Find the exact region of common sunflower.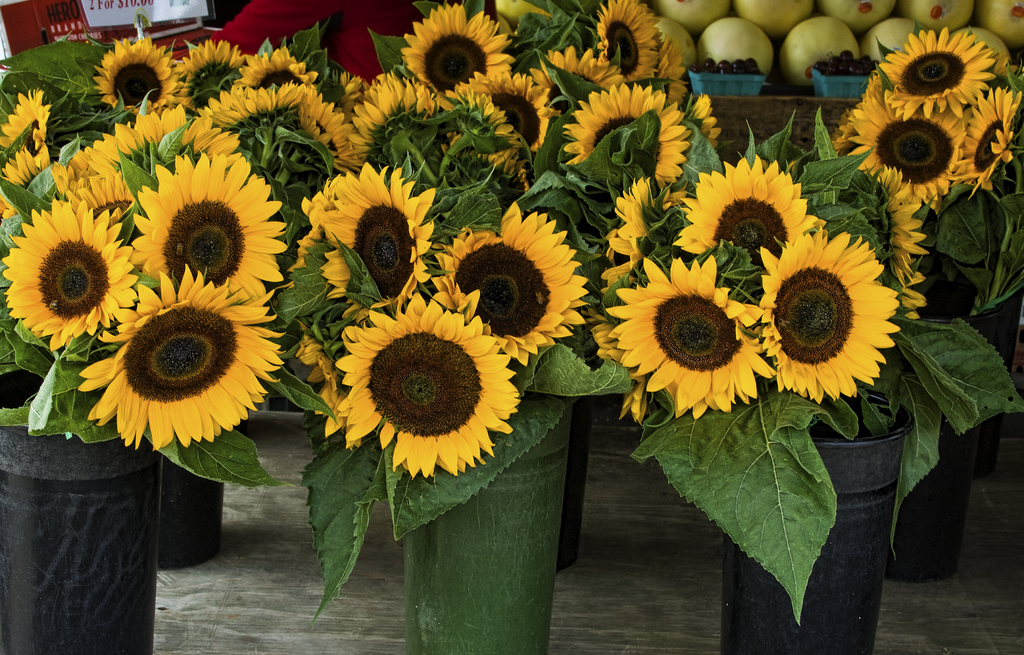
Exact region: locate(958, 86, 1023, 200).
